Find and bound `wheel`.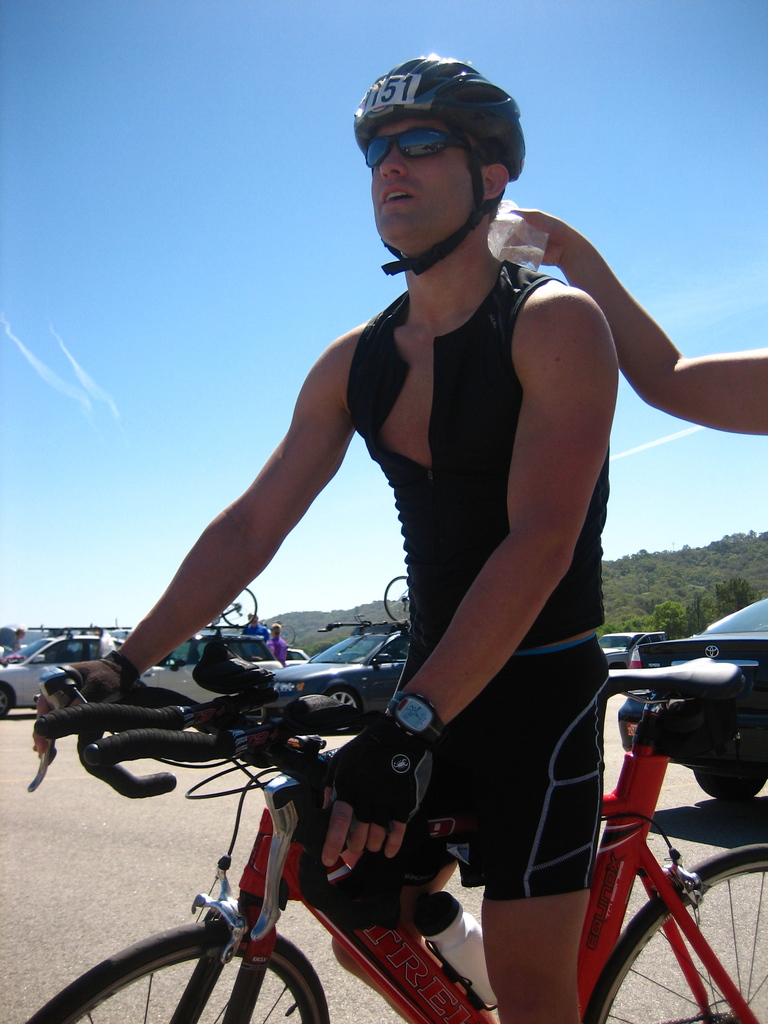
Bound: region(685, 753, 767, 797).
